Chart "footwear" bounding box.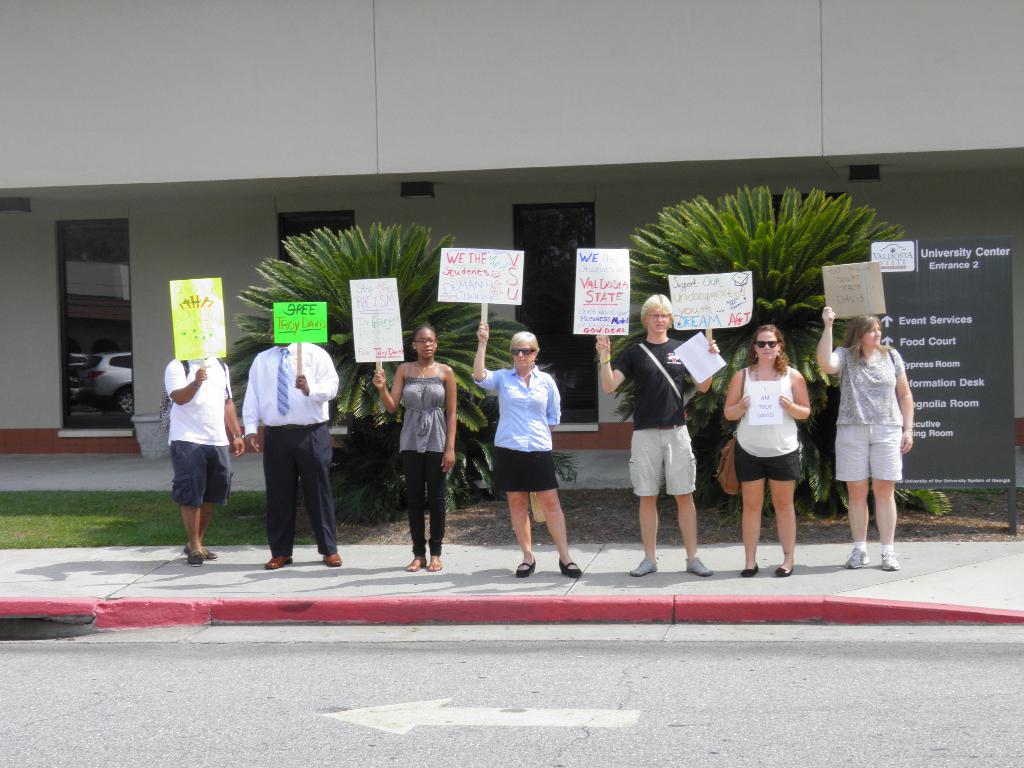
Charted: select_region(321, 554, 346, 568).
